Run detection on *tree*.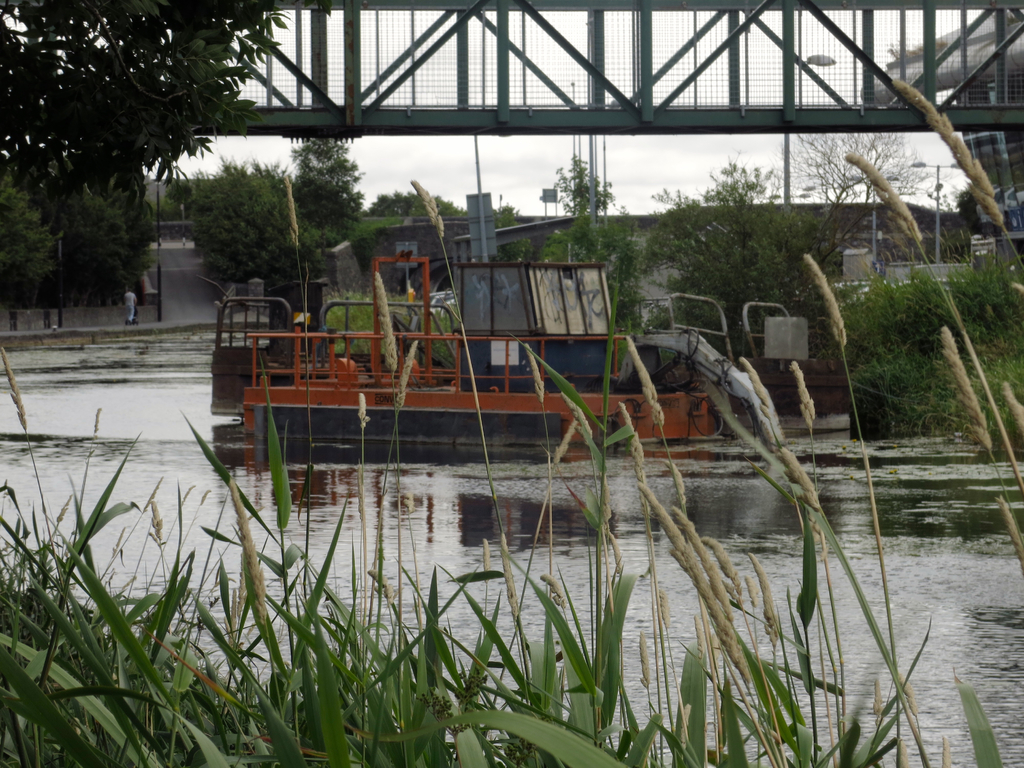
Result: (794, 125, 939, 260).
